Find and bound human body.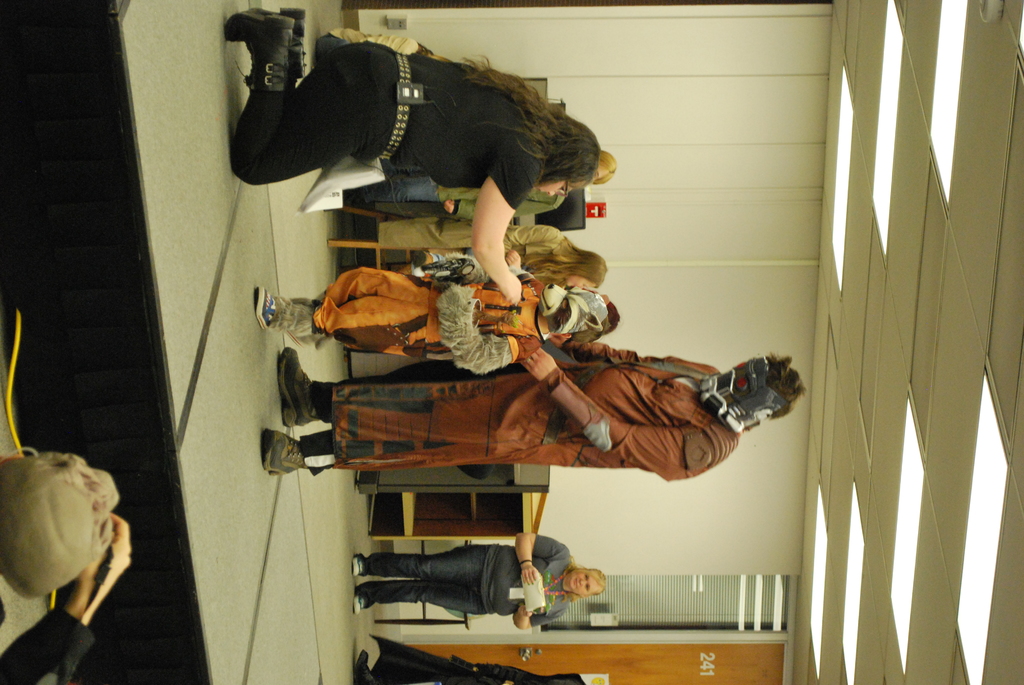
Bound: region(380, 227, 578, 290).
